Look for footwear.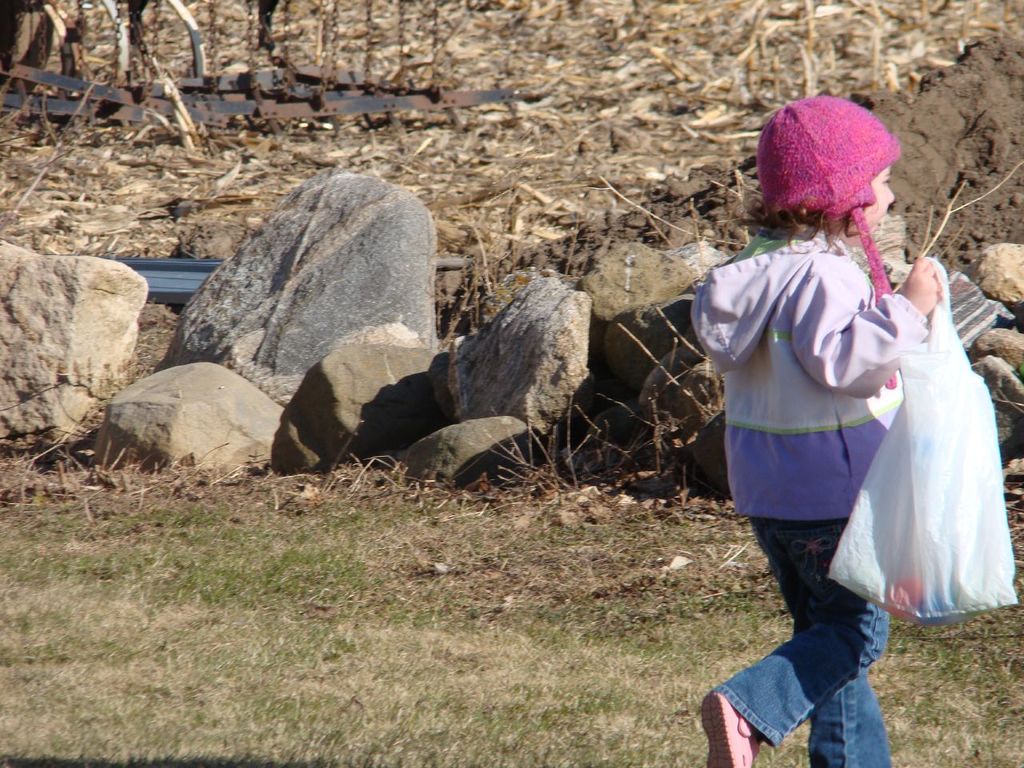
Found: 698, 689, 762, 767.
